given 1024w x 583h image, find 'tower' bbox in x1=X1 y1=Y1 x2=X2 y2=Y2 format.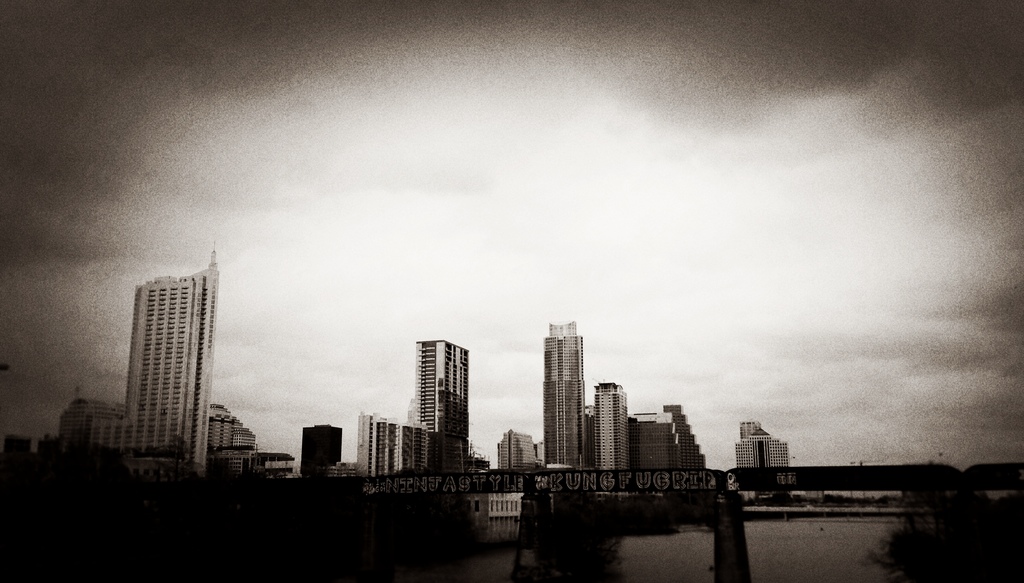
x1=115 y1=264 x2=207 y2=474.
